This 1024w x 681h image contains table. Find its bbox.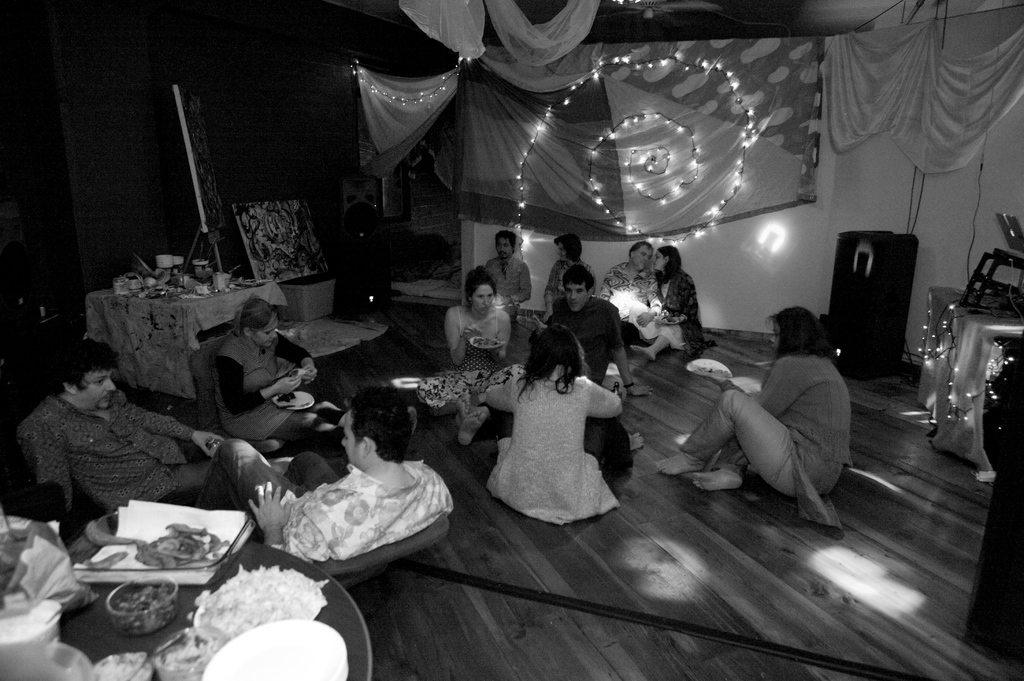
(922,285,1023,472).
